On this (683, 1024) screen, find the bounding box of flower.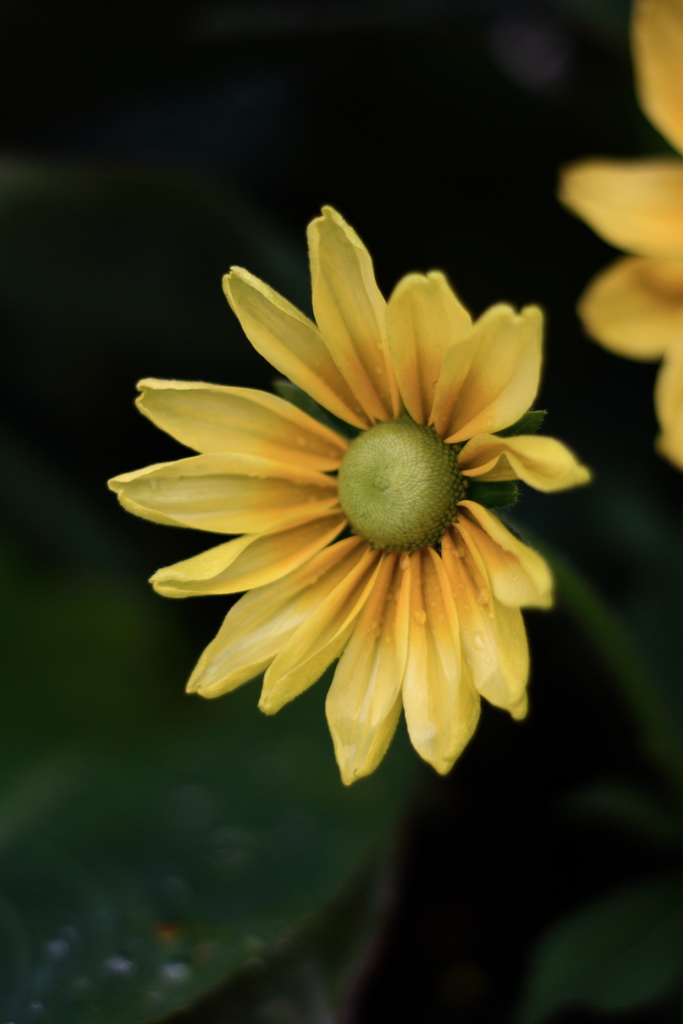
Bounding box: [x1=110, y1=209, x2=589, y2=791].
